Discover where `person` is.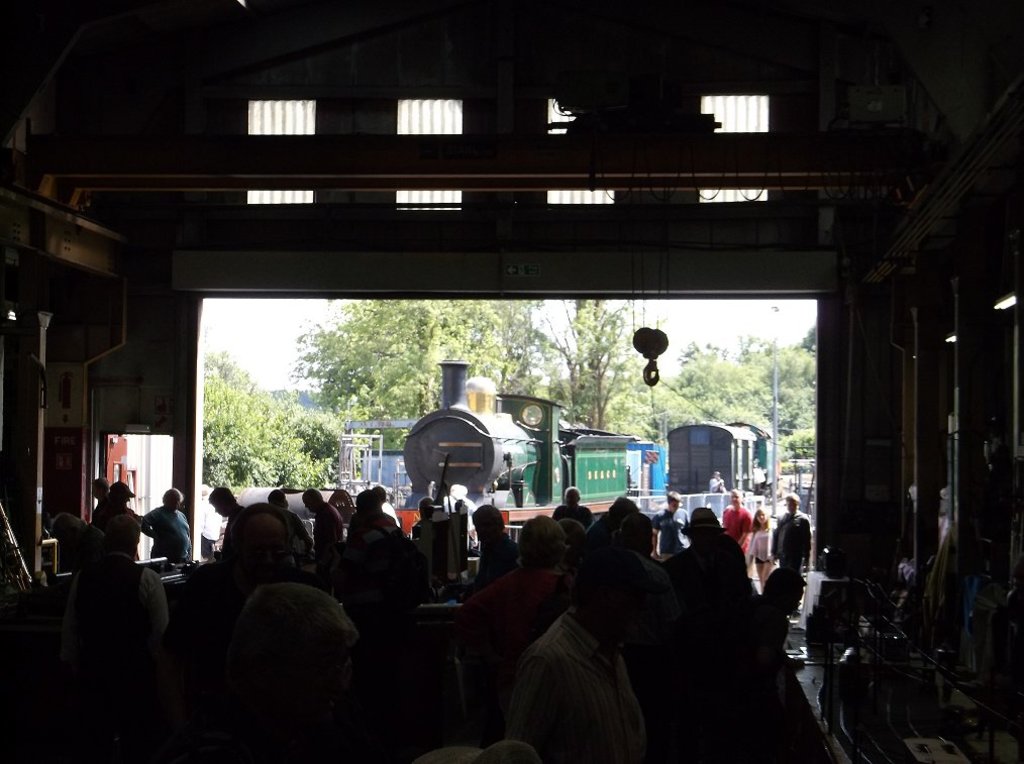
Discovered at box(722, 485, 749, 553).
